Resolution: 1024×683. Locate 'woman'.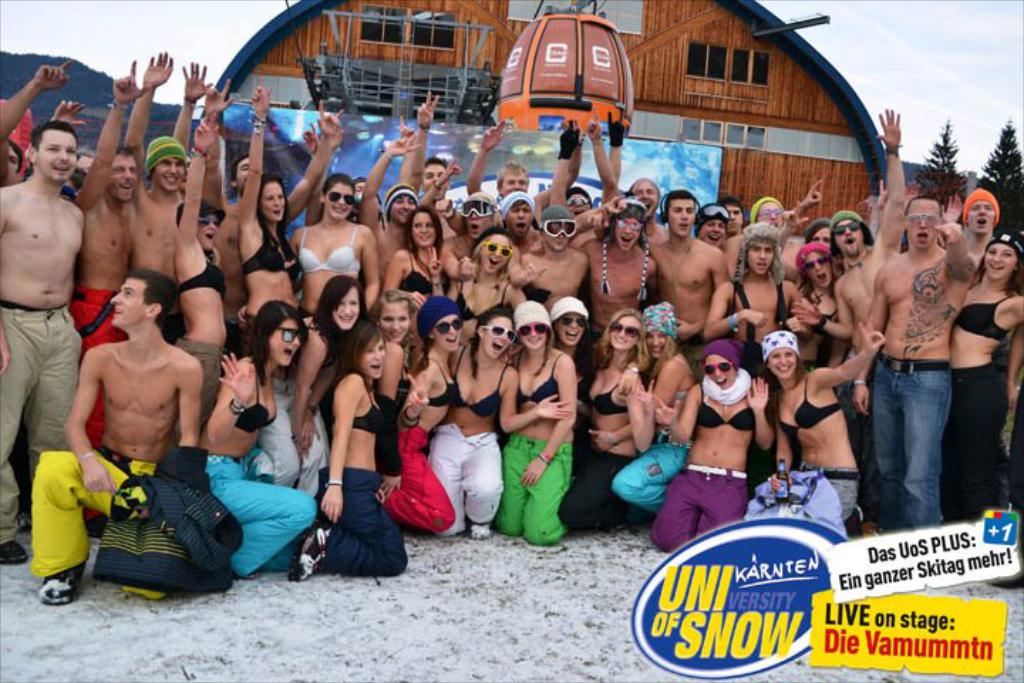
[x1=795, y1=238, x2=838, y2=349].
